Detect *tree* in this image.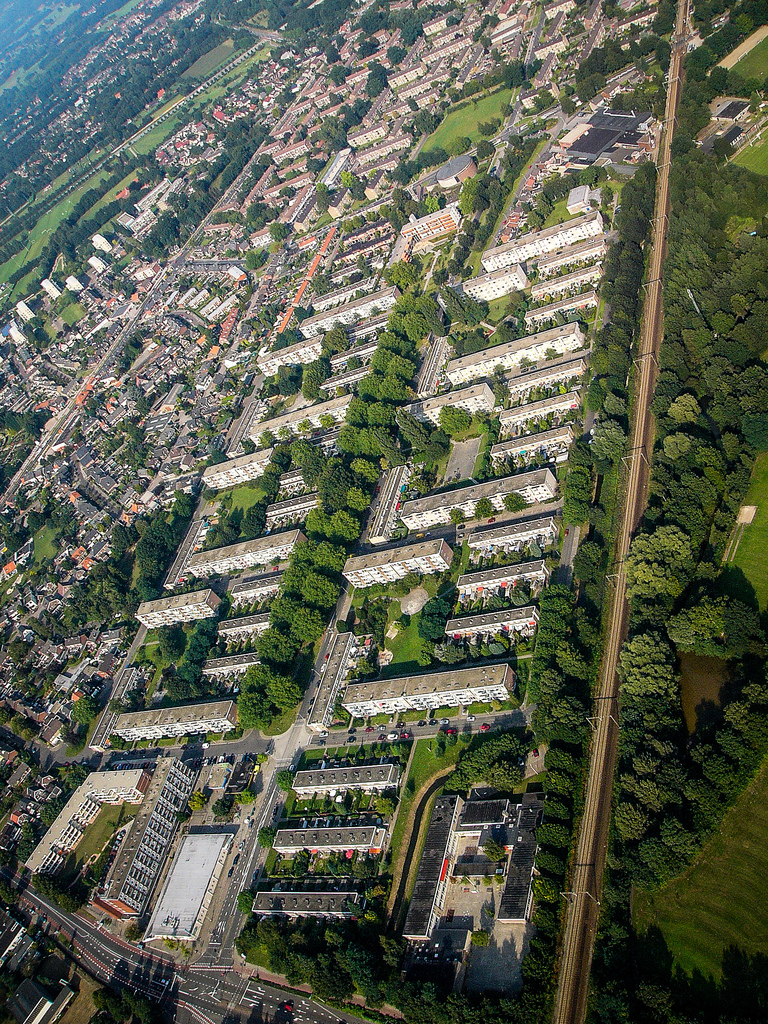
Detection: <box>525,60,543,84</box>.
